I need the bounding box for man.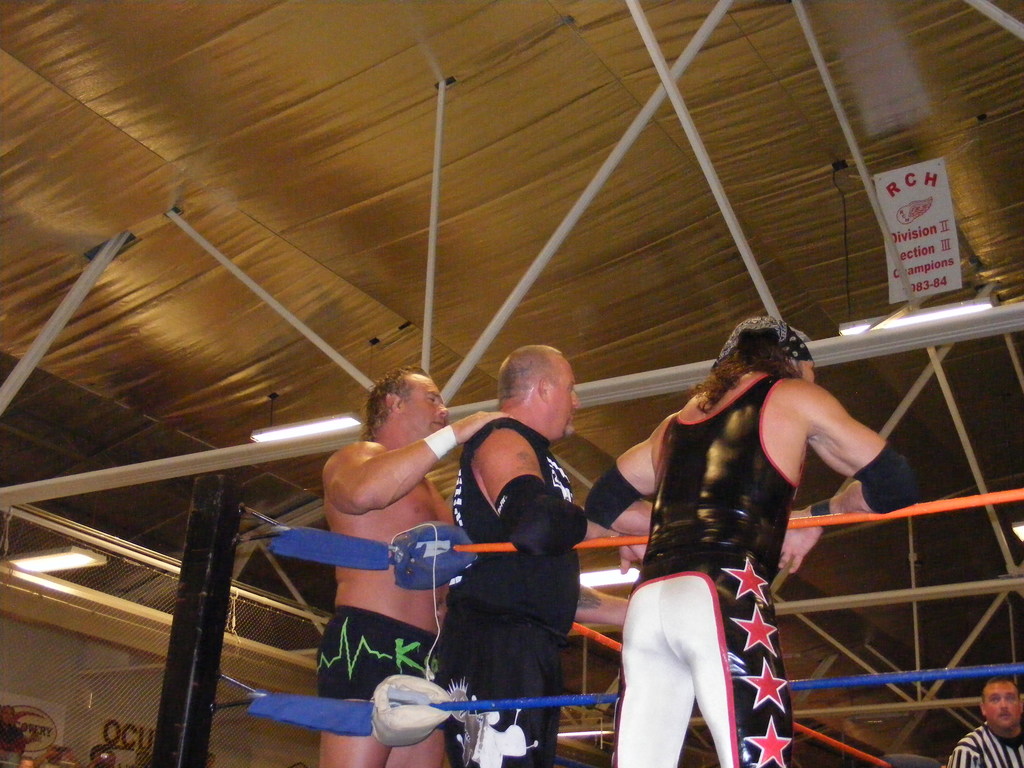
Here it is: Rect(586, 316, 924, 767).
